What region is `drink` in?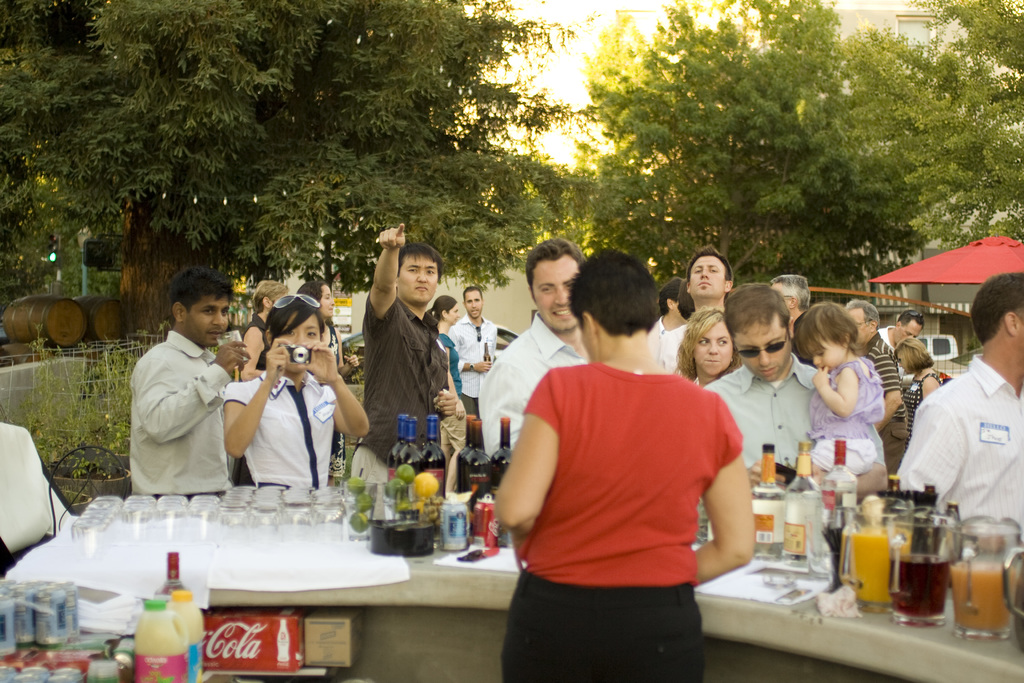
[left=820, top=523, right=846, bottom=578].
